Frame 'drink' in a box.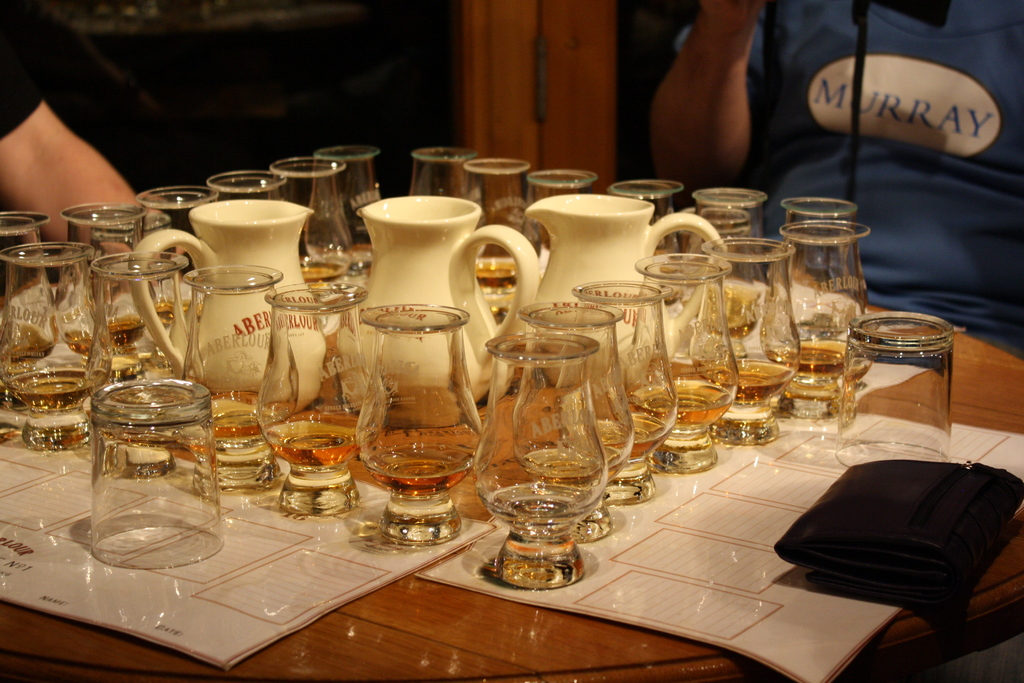
(482, 313, 623, 572).
